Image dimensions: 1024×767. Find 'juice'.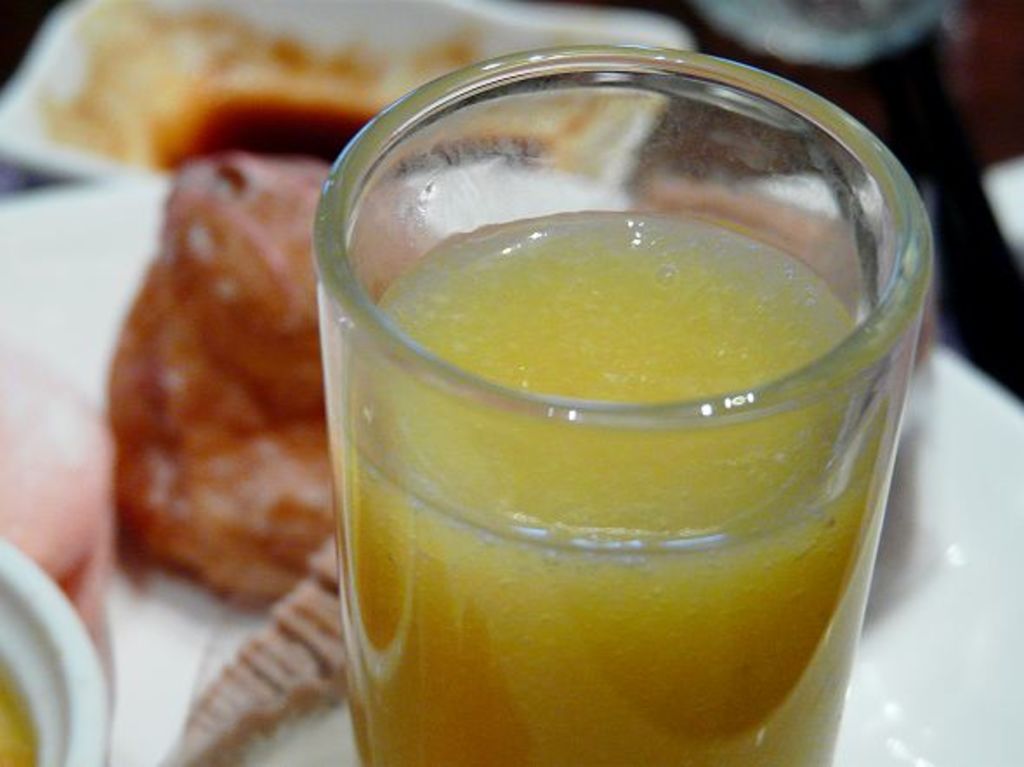
[left=283, top=101, right=937, bottom=766].
